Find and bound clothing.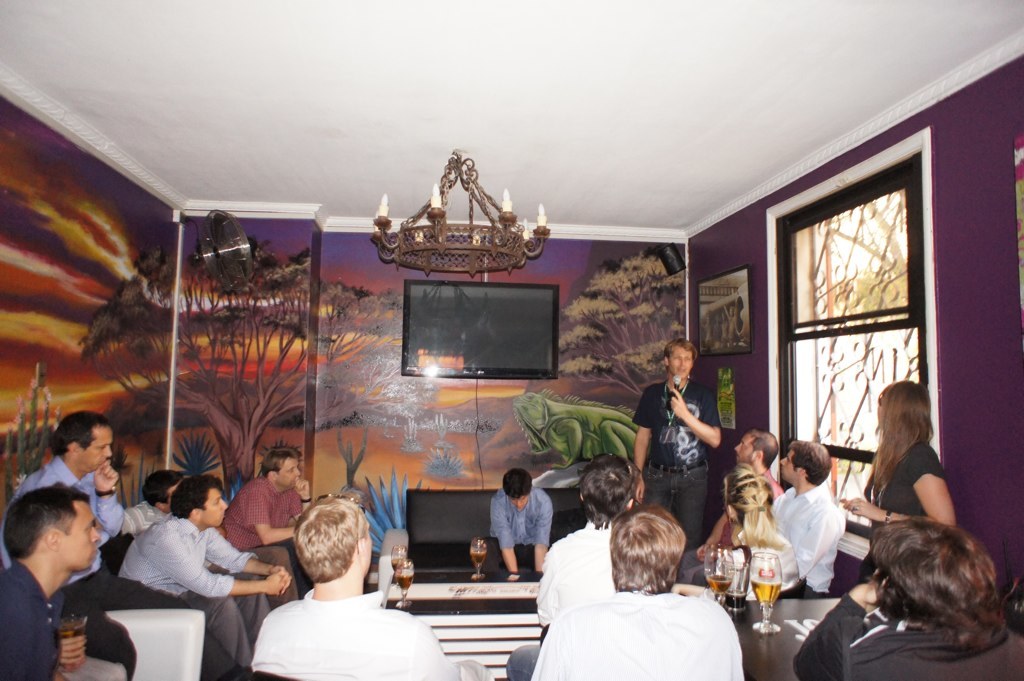
Bound: locate(501, 517, 615, 680).
